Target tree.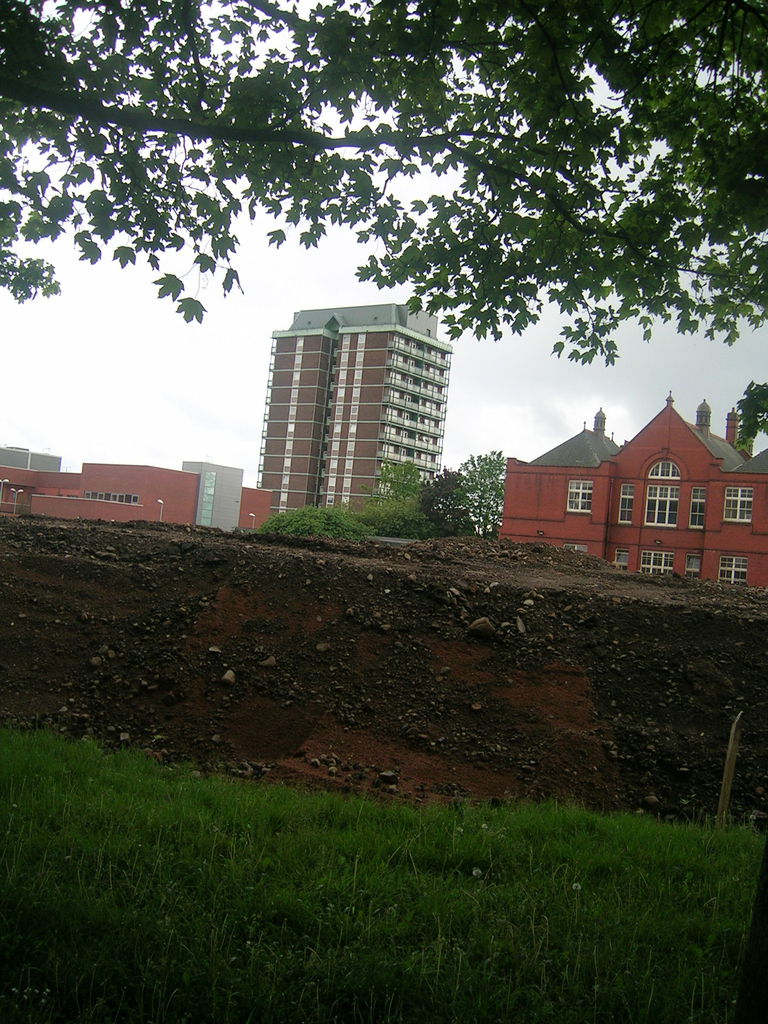
Target region: detection(420, 470, 467, 538).
